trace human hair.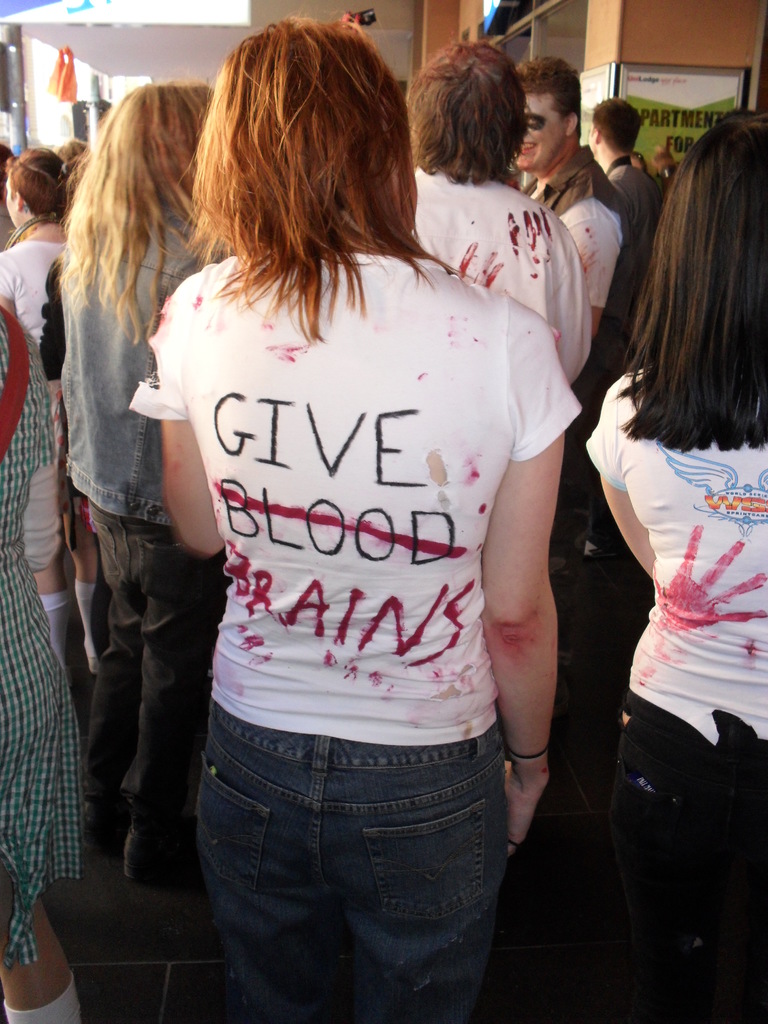
Traced to <box>522,46,581,135</box>.
